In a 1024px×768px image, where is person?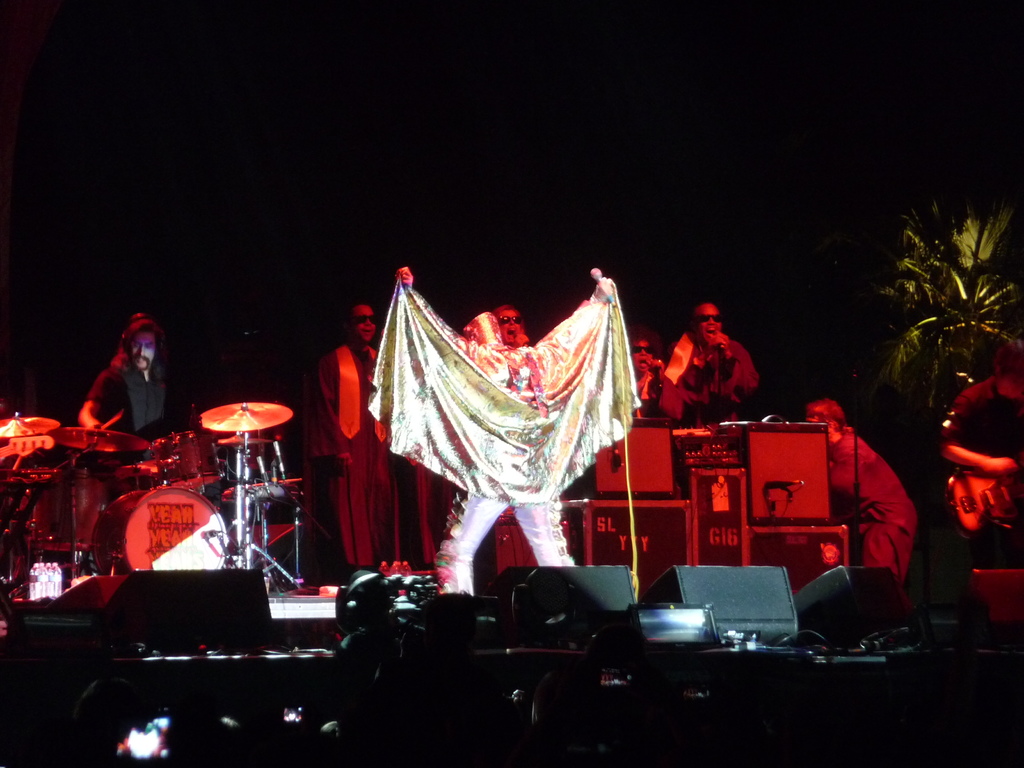
[929, 341, 1023, 566].
